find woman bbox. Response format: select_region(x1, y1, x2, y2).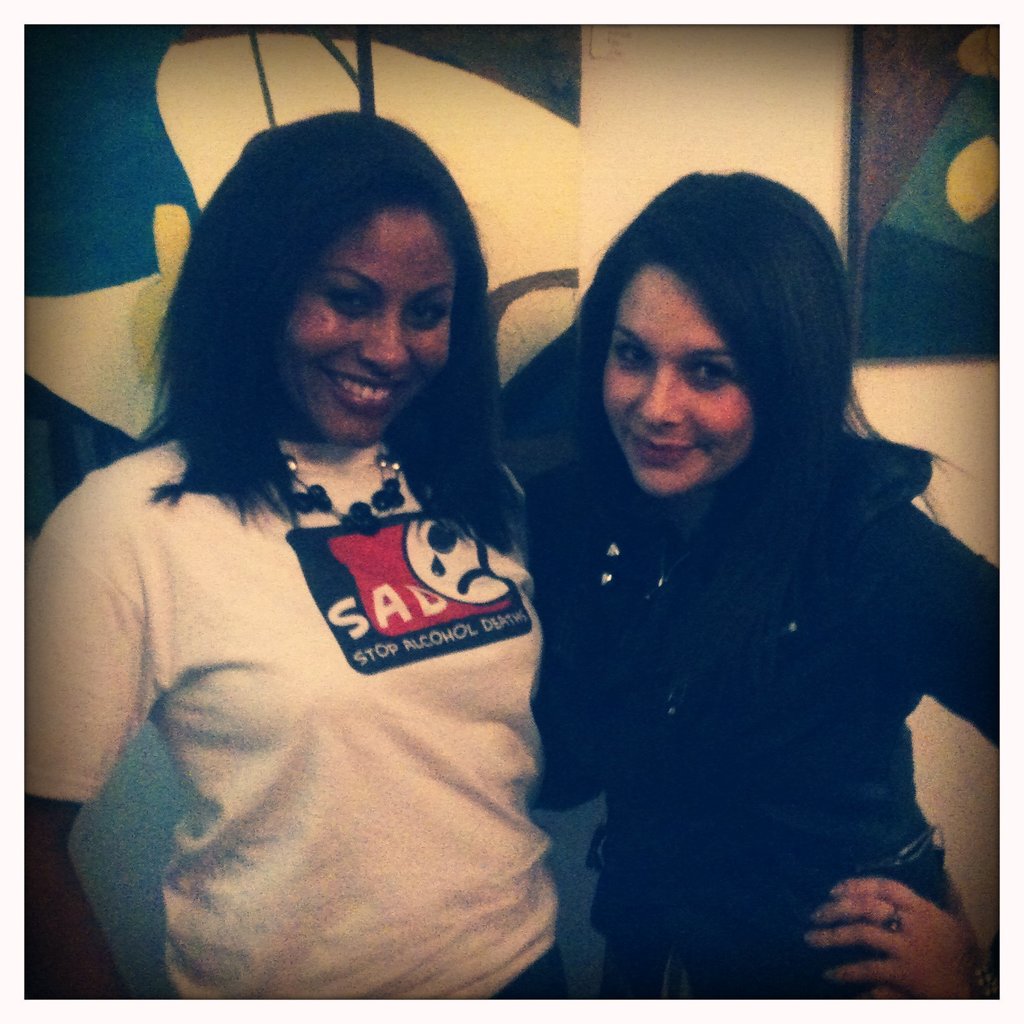
select_region(30, 84, 610, 1016).
